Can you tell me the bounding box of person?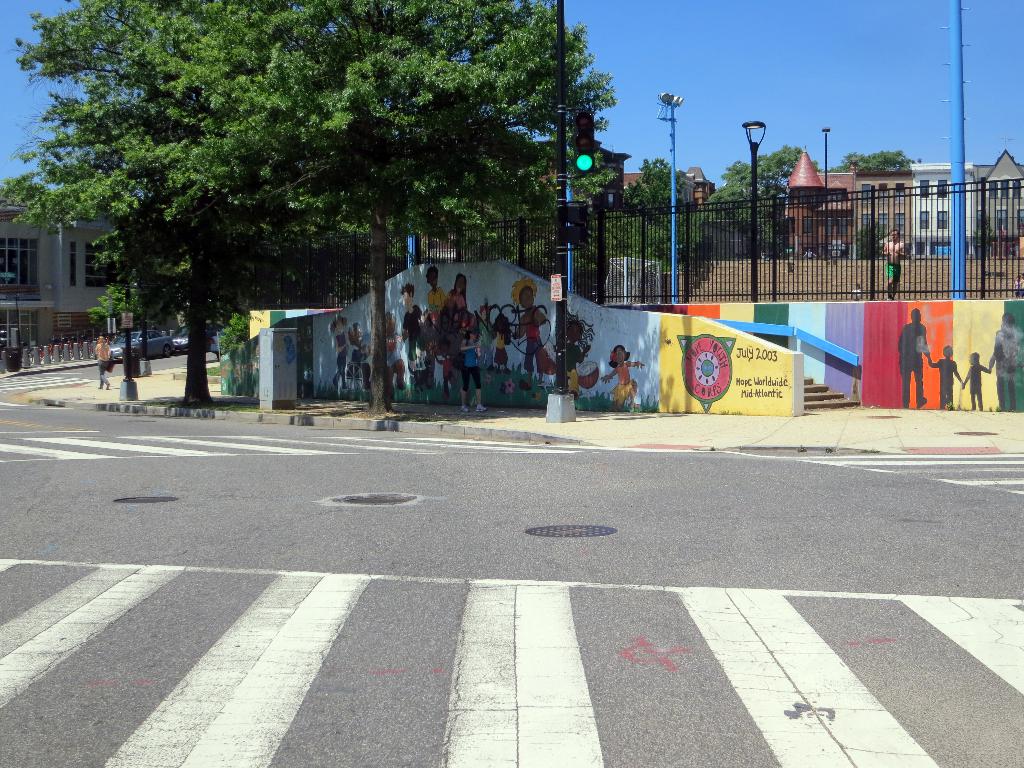
detection(932, 347, 963, 410).
